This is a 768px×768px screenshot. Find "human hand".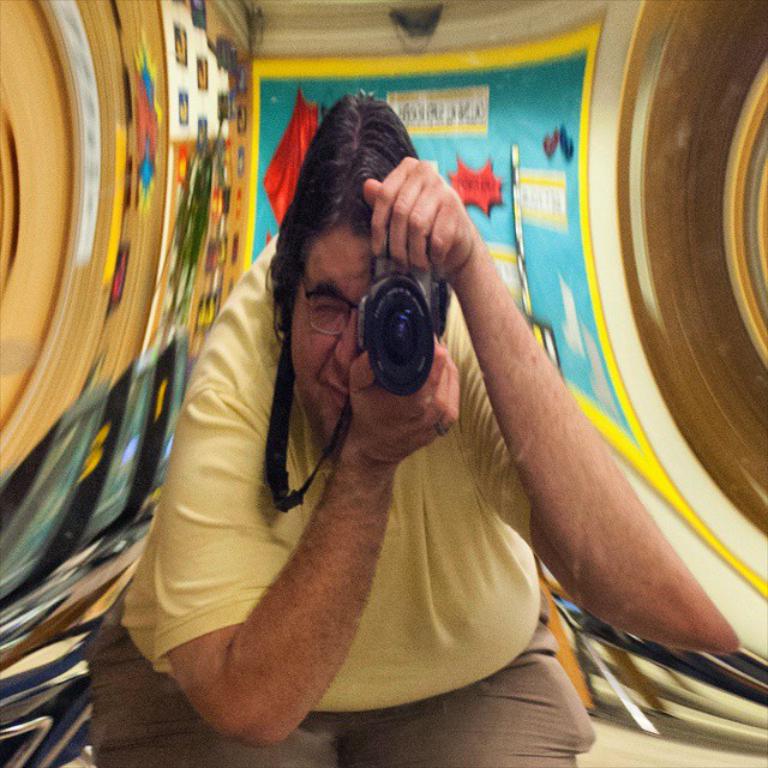
Bounding box: x1=349 y1=138 x2=514 y2=295.
